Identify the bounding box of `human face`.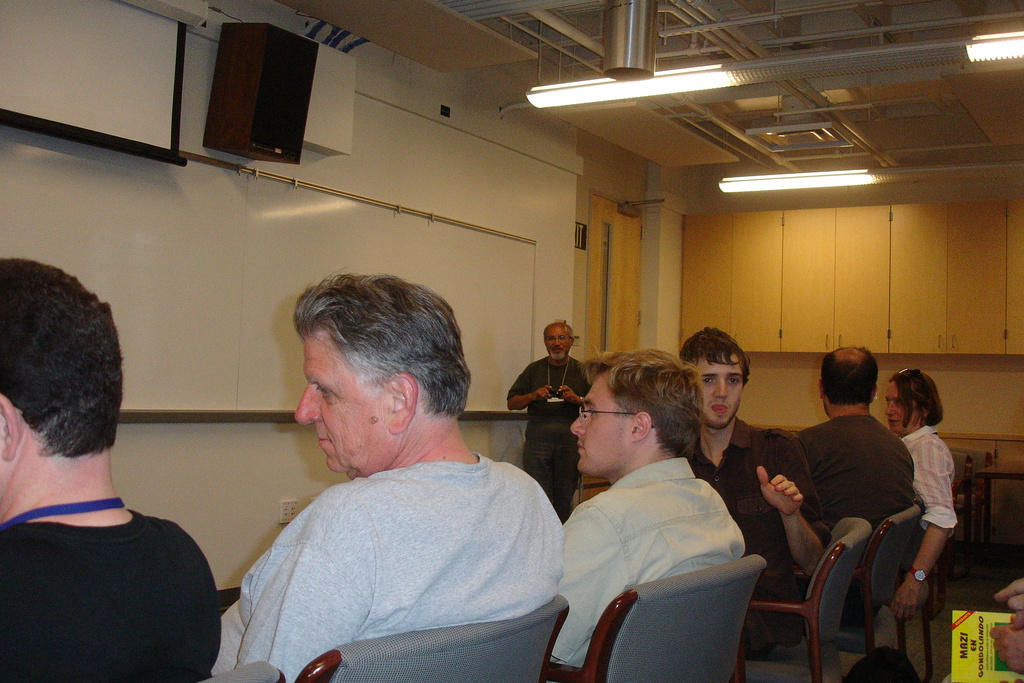
detection(545, 327, 572, 365).
